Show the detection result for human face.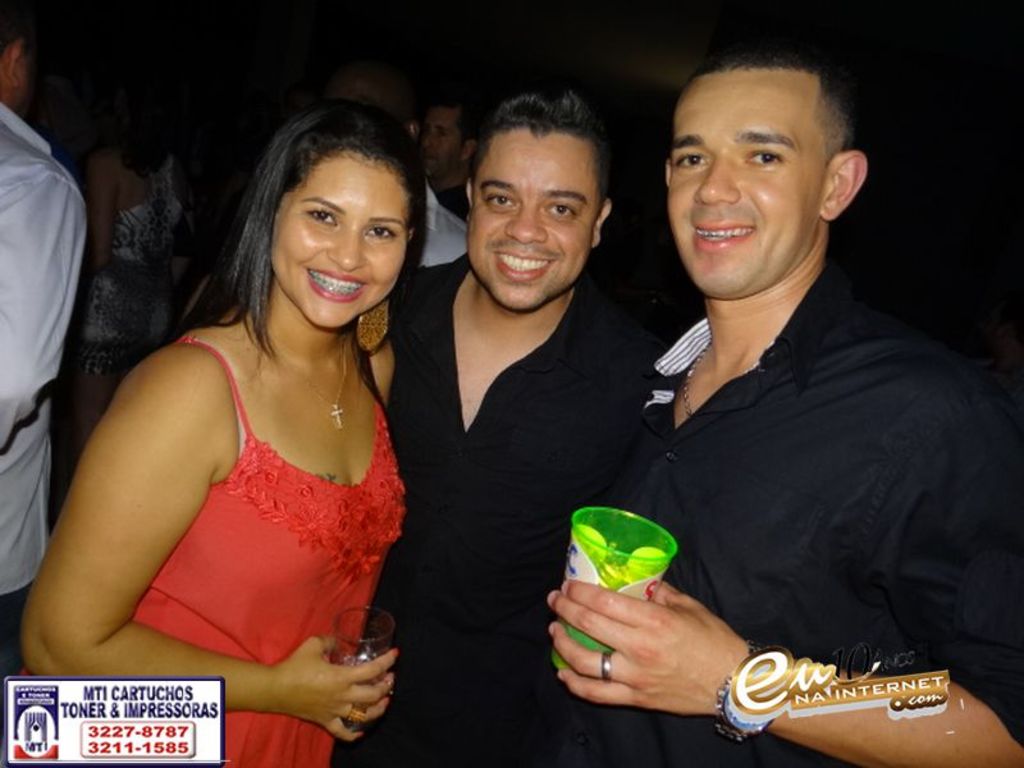
(467, 128, 590, 310).
